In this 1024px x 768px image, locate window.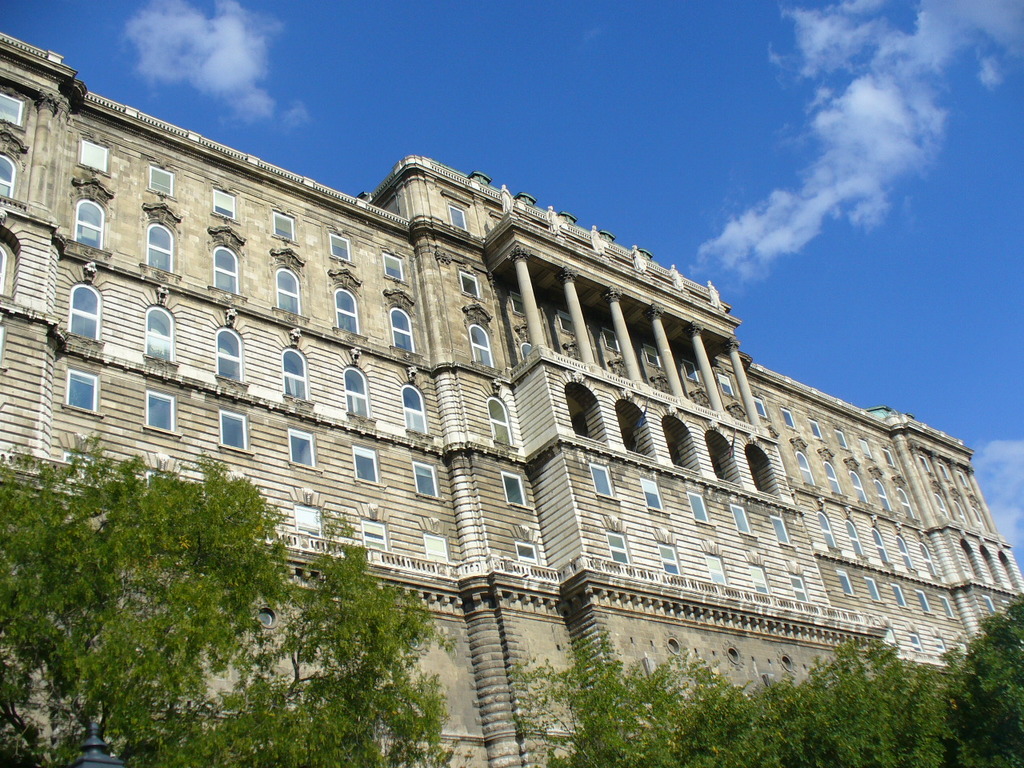
Bounding box: 891 585 905 611.
